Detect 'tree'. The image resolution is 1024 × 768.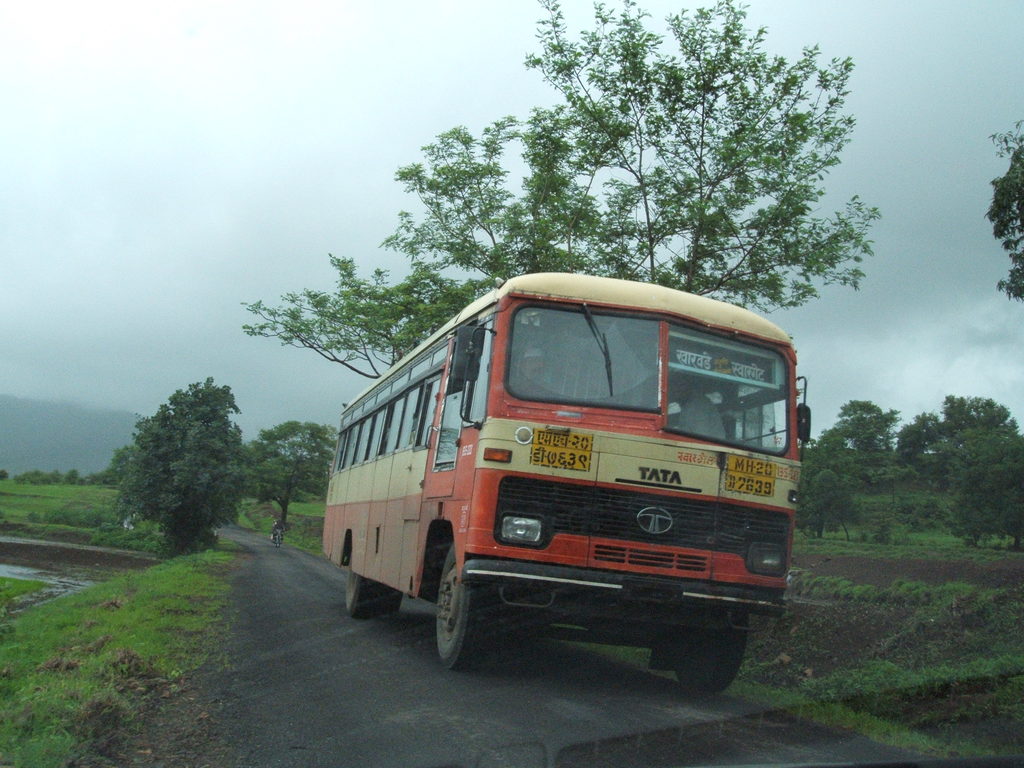
107/355/252/566.
